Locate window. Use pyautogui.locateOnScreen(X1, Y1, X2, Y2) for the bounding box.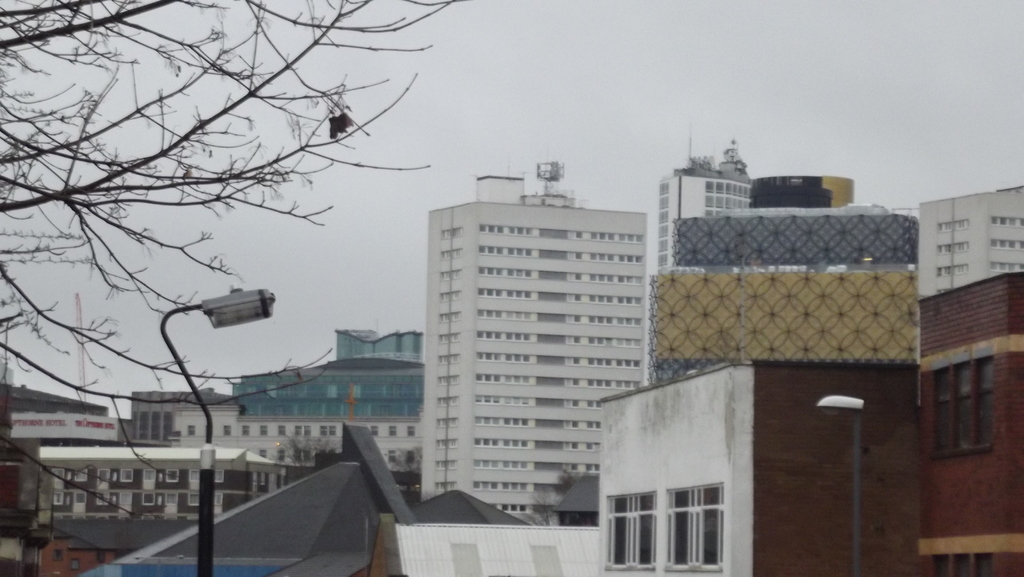
pyautogui.locateOnScreen(93, 491, 109, 509).
